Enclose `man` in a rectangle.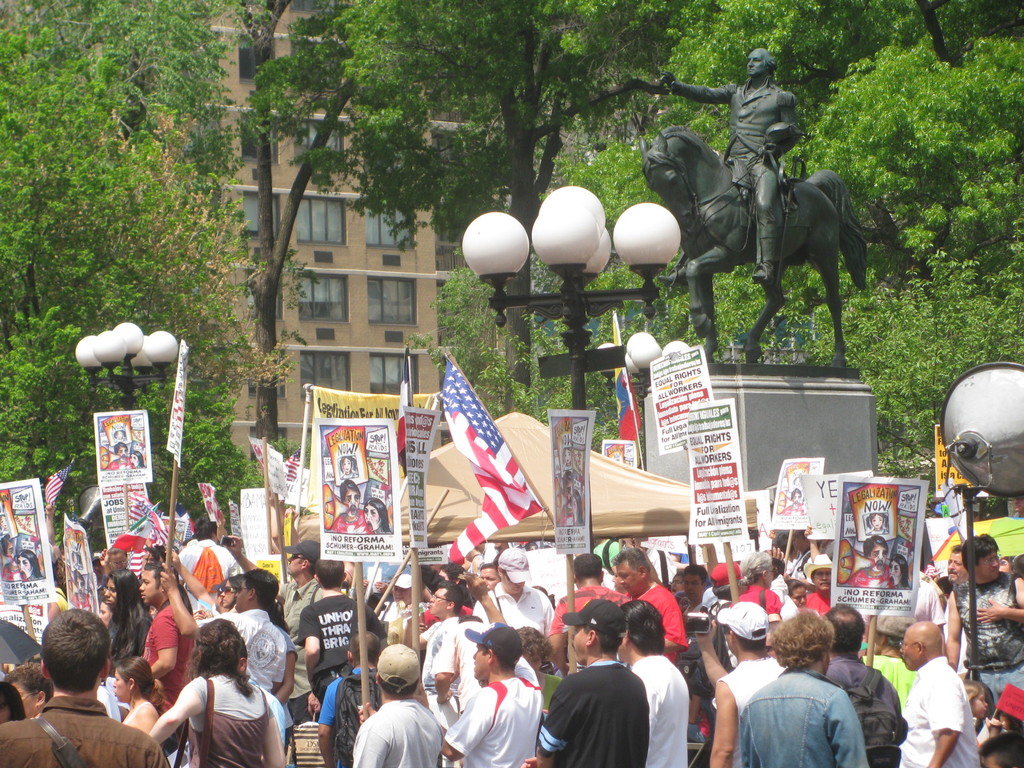
detection(291, 554, 382, 700).
